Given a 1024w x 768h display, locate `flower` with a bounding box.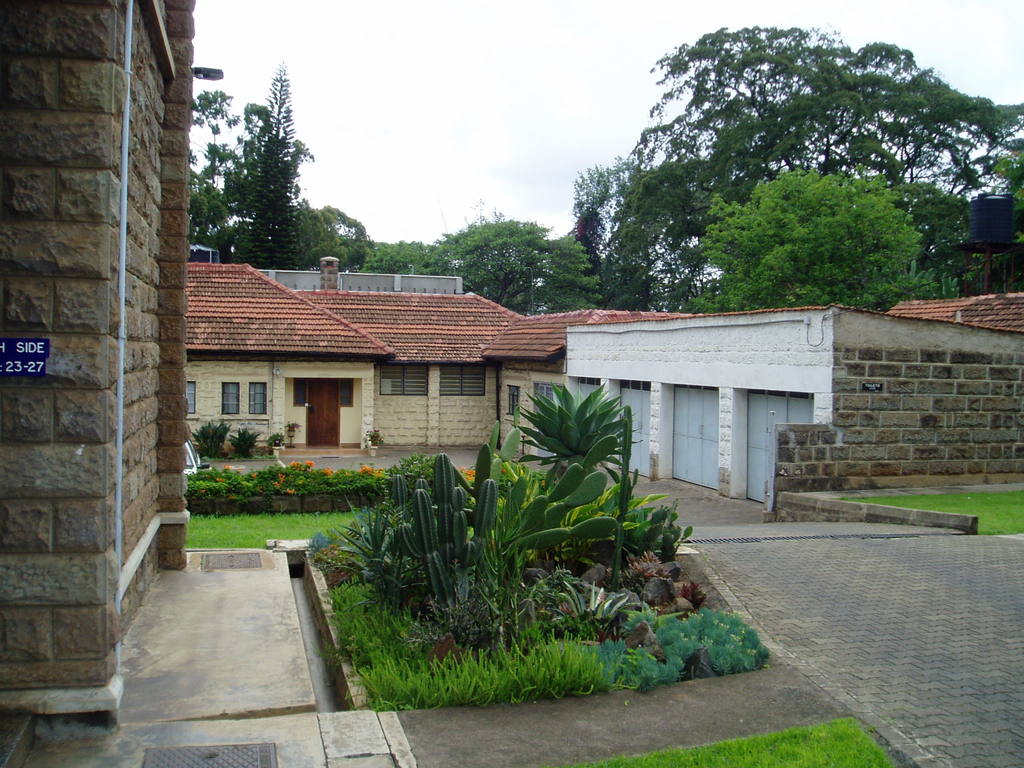
Located: box=[304, 461, 313, 465].
